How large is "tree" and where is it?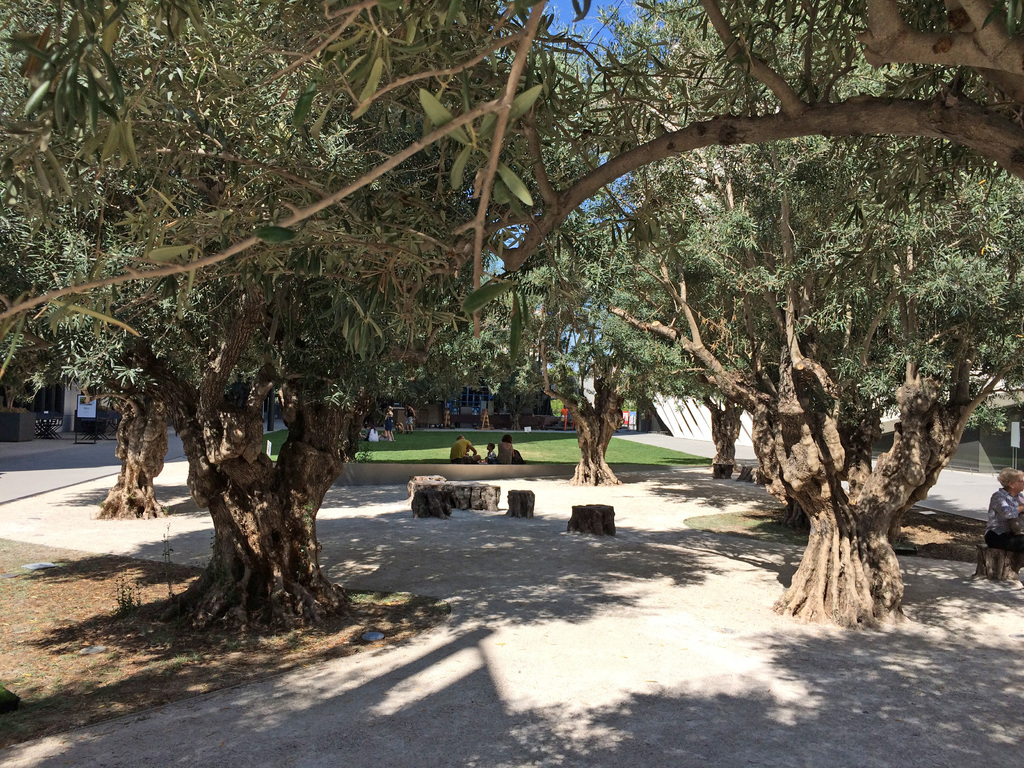
Bounding box: box=[0, 193, 313, 524].
